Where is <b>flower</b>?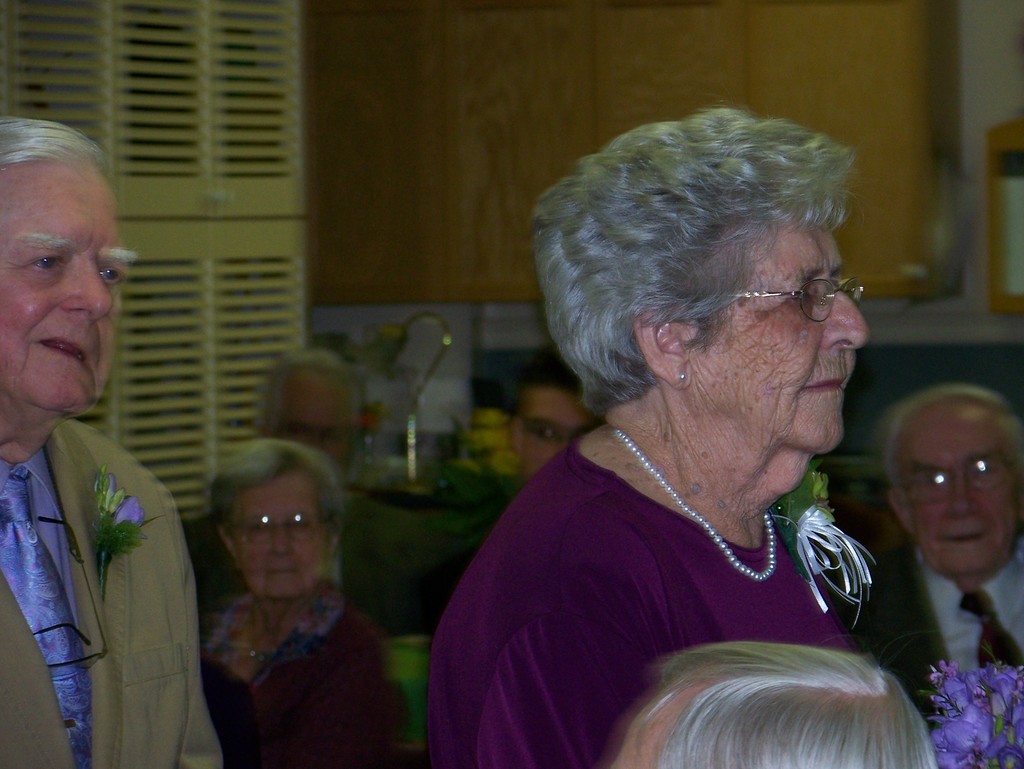
(left=93, top=466, right=118, bottom=513).
